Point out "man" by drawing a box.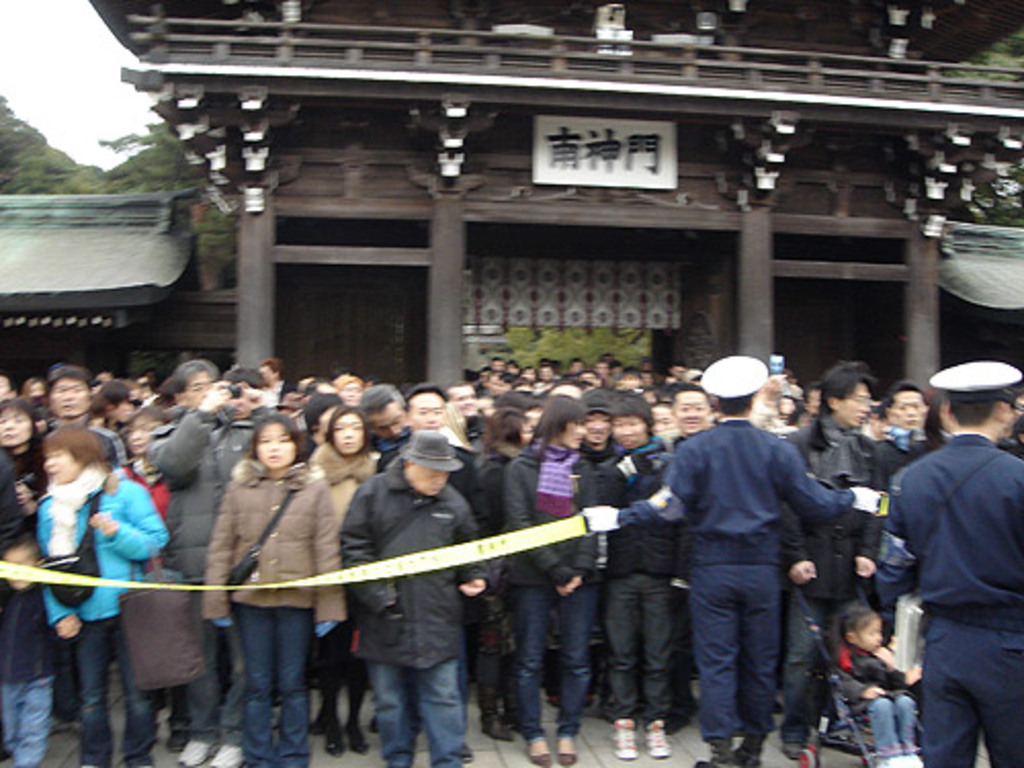
<box>870,369,1023,750</box>.
